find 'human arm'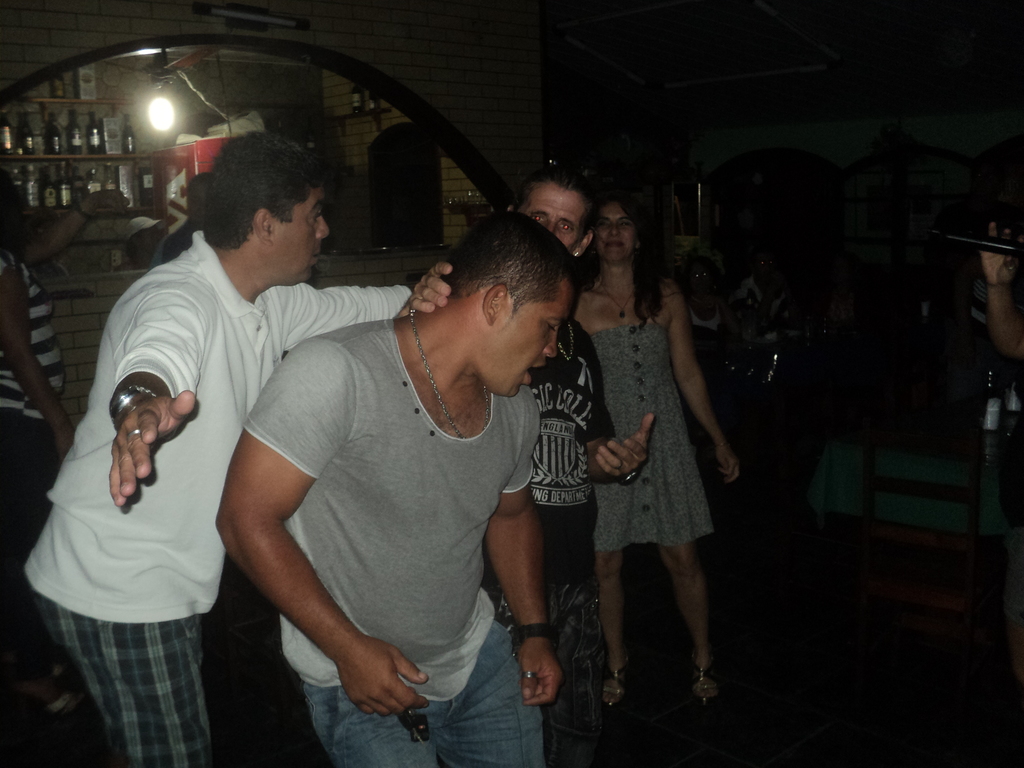
l=664, t=286, r=741, b=483
